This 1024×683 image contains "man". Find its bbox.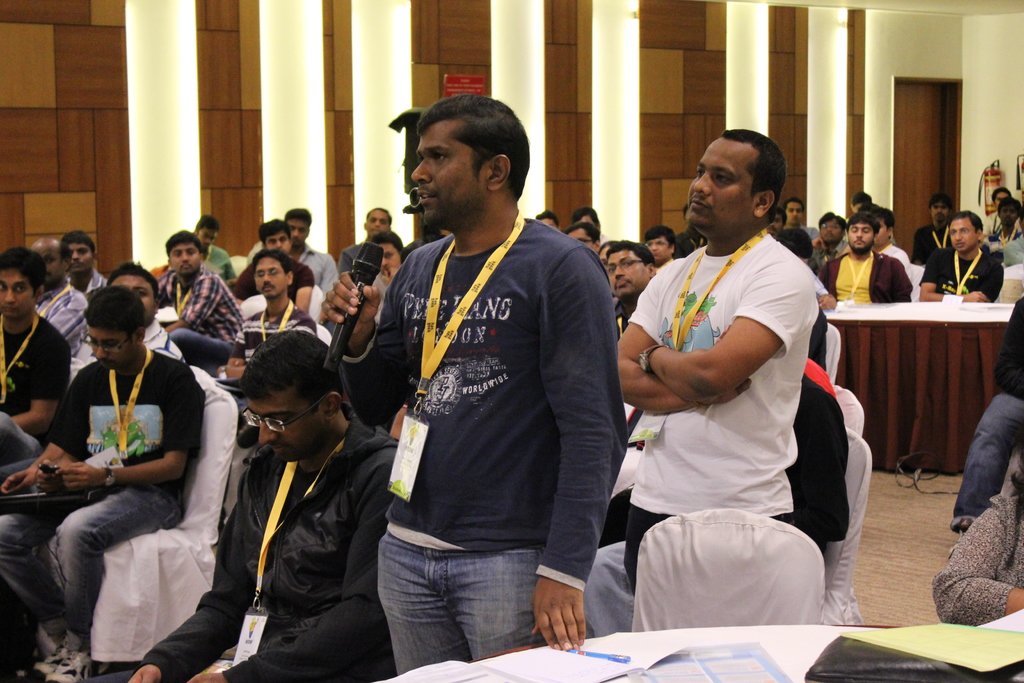
920:210:996:306.
